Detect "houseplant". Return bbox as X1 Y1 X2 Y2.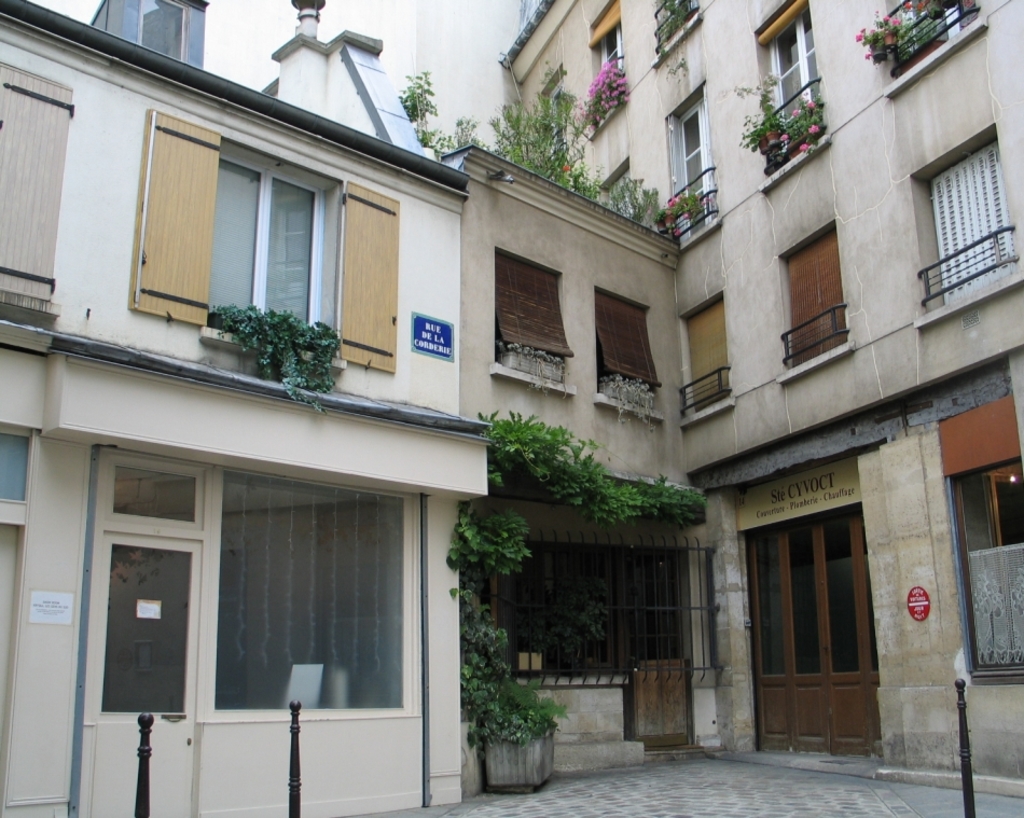
938 0 964 15.
